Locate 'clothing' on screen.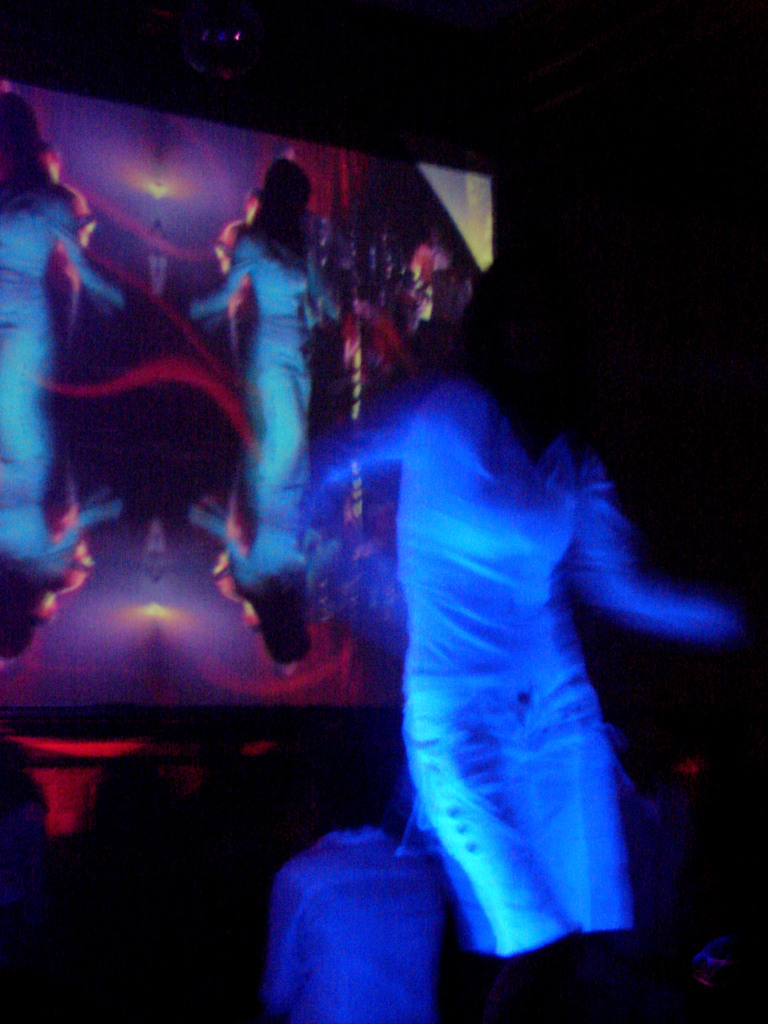
On screen at pyautogui.locateOnScreen(398, 237, 452, 318).
